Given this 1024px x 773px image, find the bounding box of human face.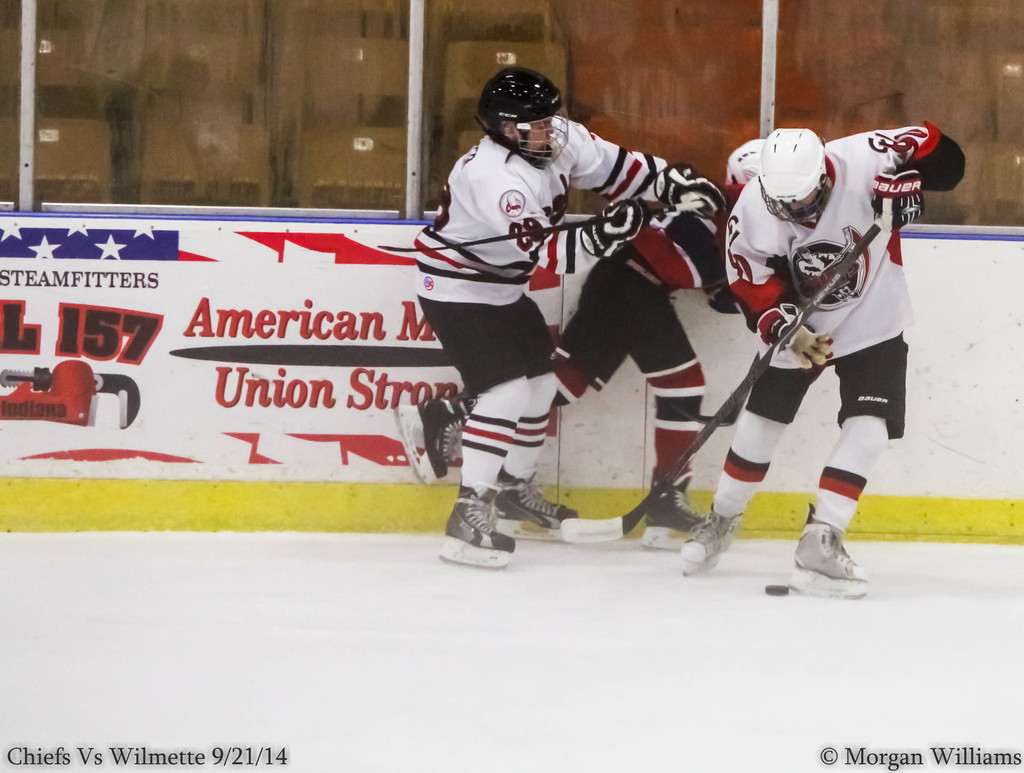
<region>782, 188, 828, 222</region>.
